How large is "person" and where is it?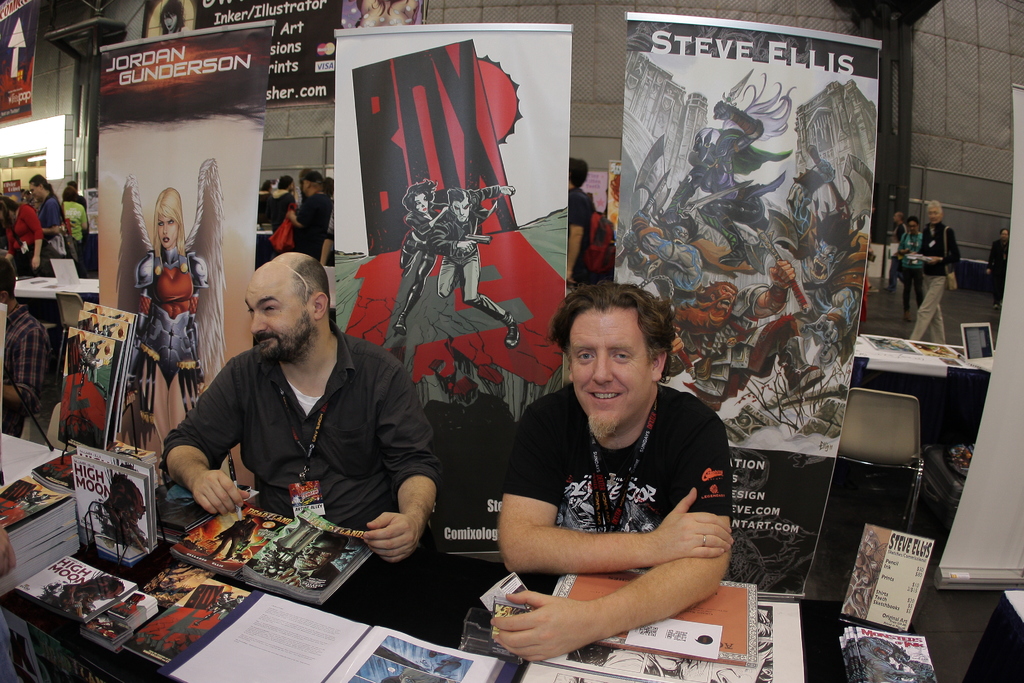
Bounding box: (left=161, top=237, right=429, bottom=579).
